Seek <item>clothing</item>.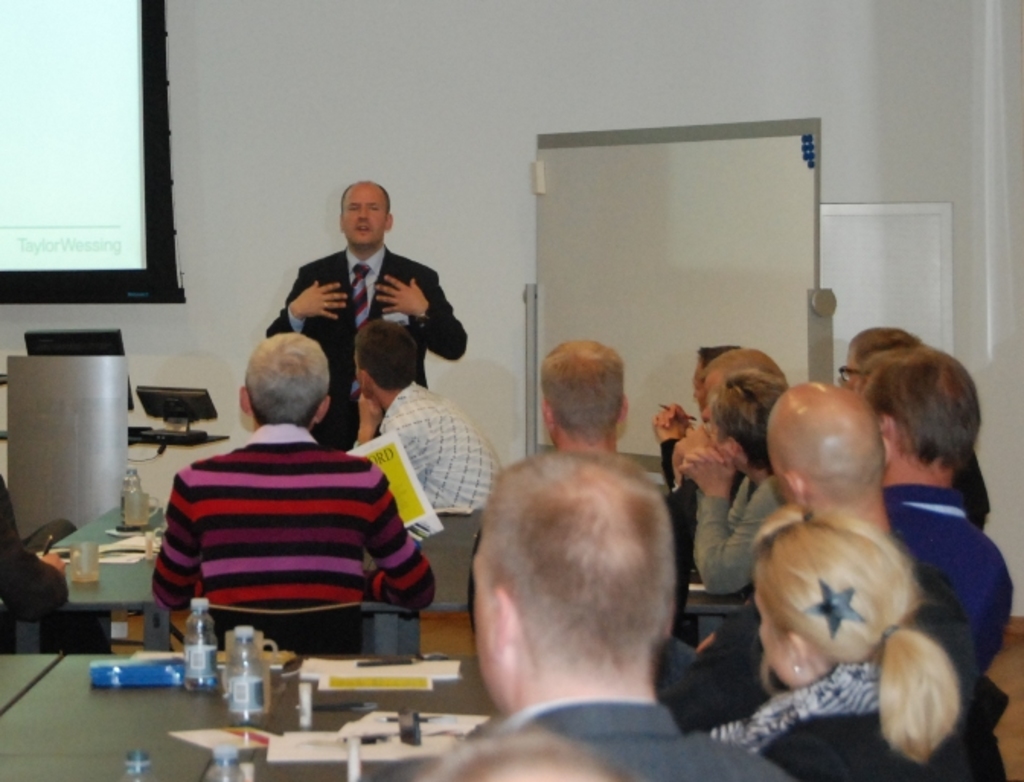
left=663, top=444, right=754, bottom=581.
